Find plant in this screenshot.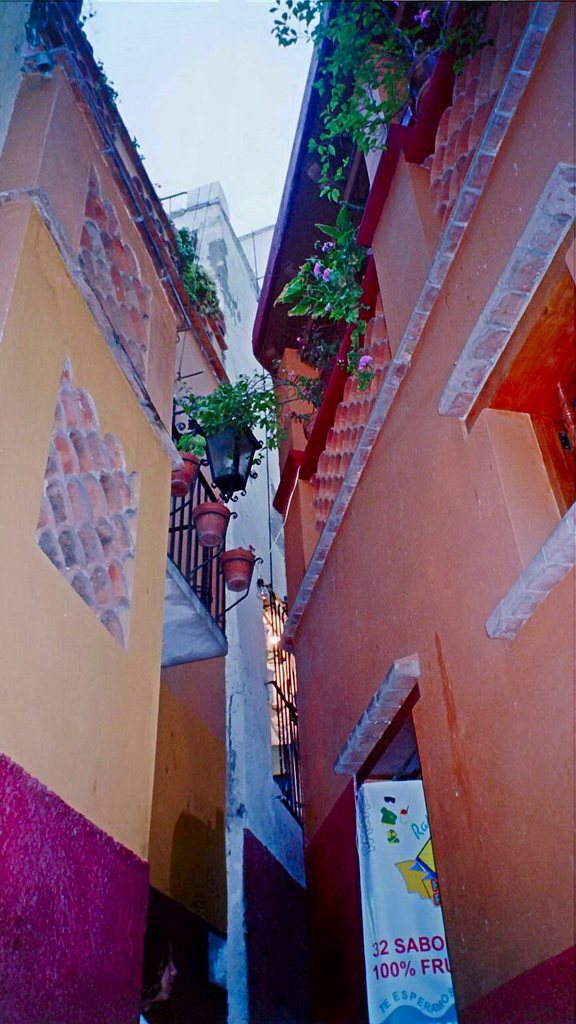
The bounding box for plant is 285, 367, 331, 402.
